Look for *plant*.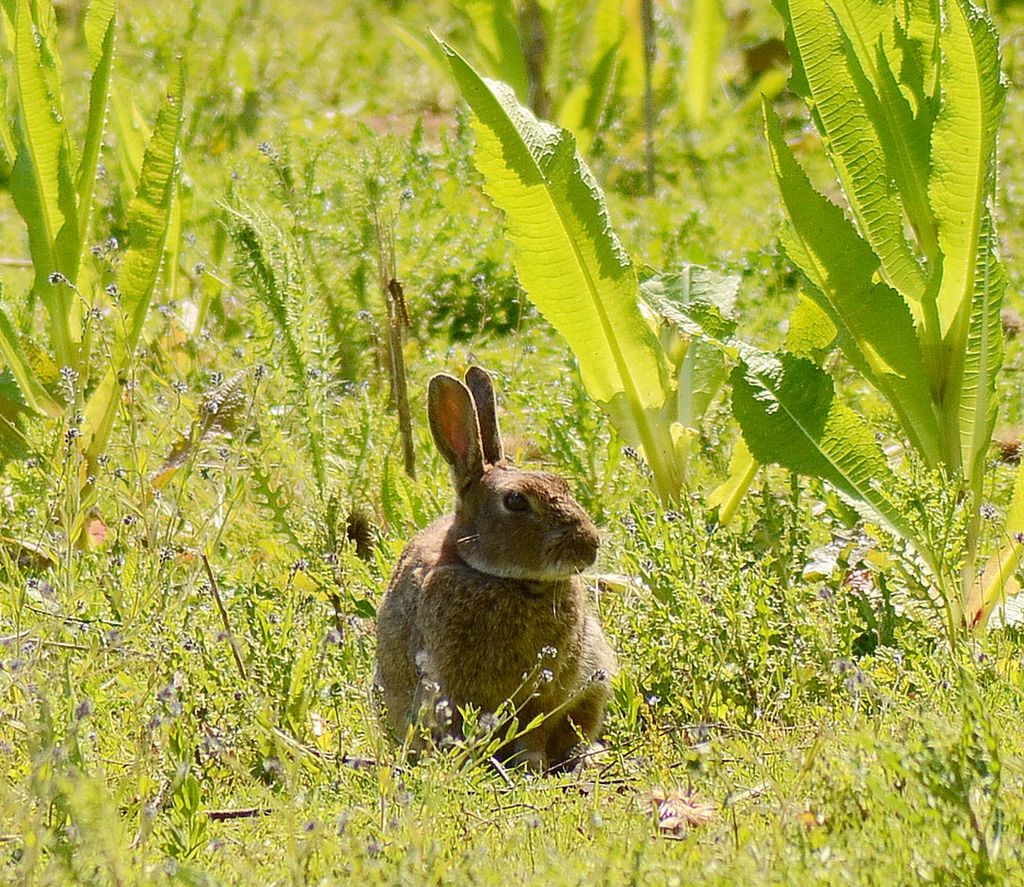
Found: bbox=[416, 24, 765, 531].
